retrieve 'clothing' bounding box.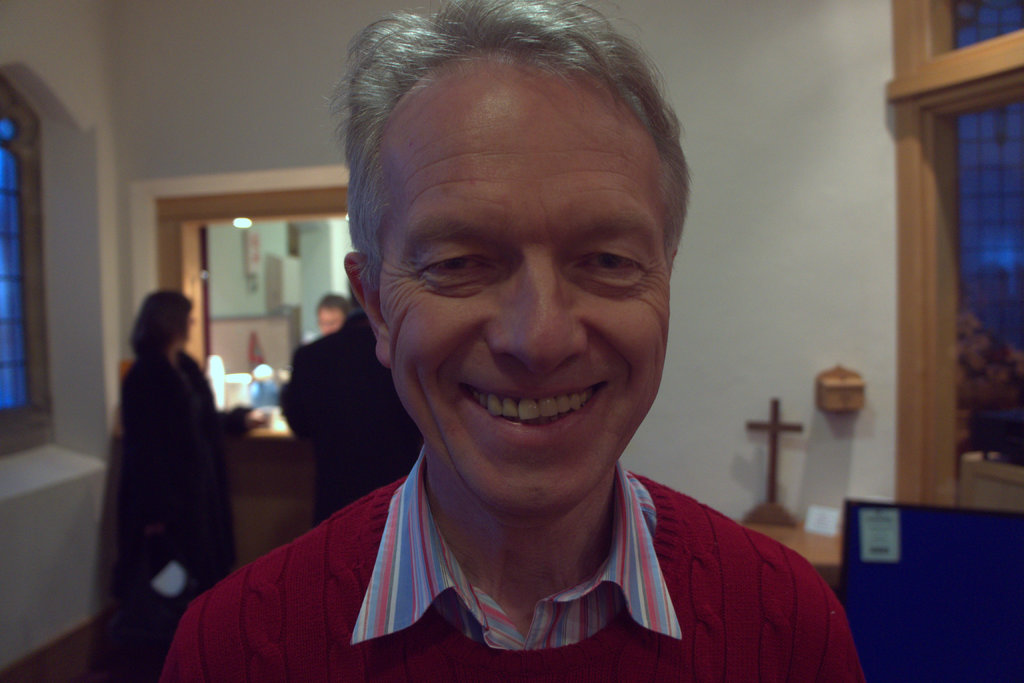
Bounding box: [120, 352, 246, 656].
